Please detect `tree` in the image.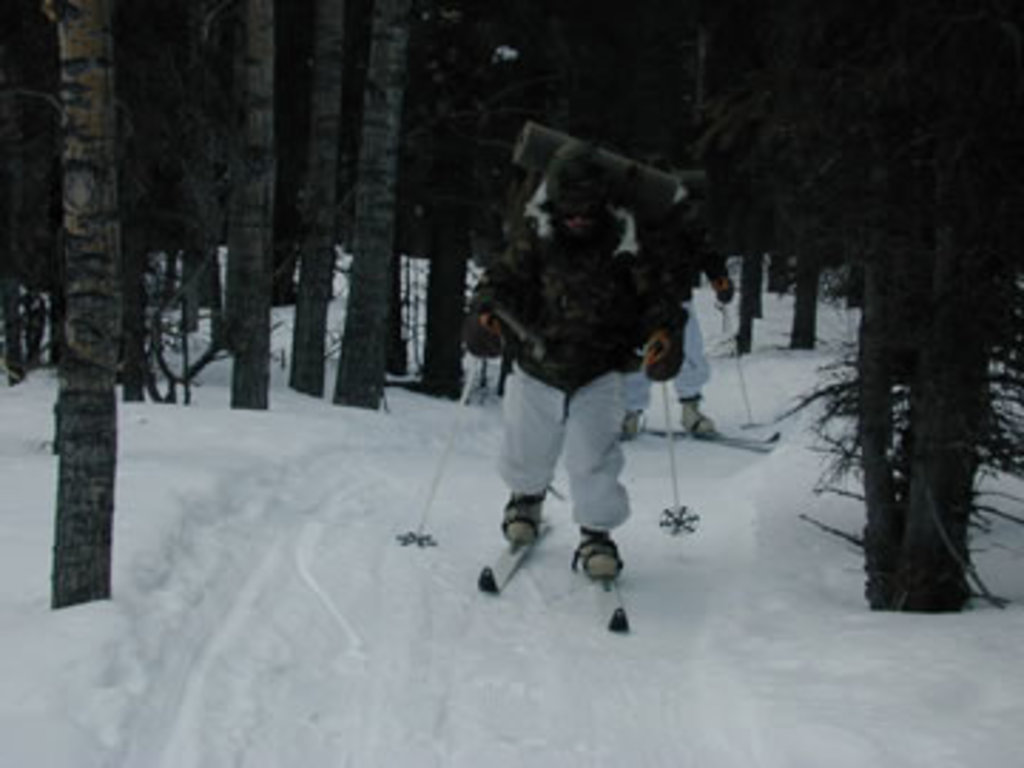
x1=290 y1=0 x2=353 y2=432.
